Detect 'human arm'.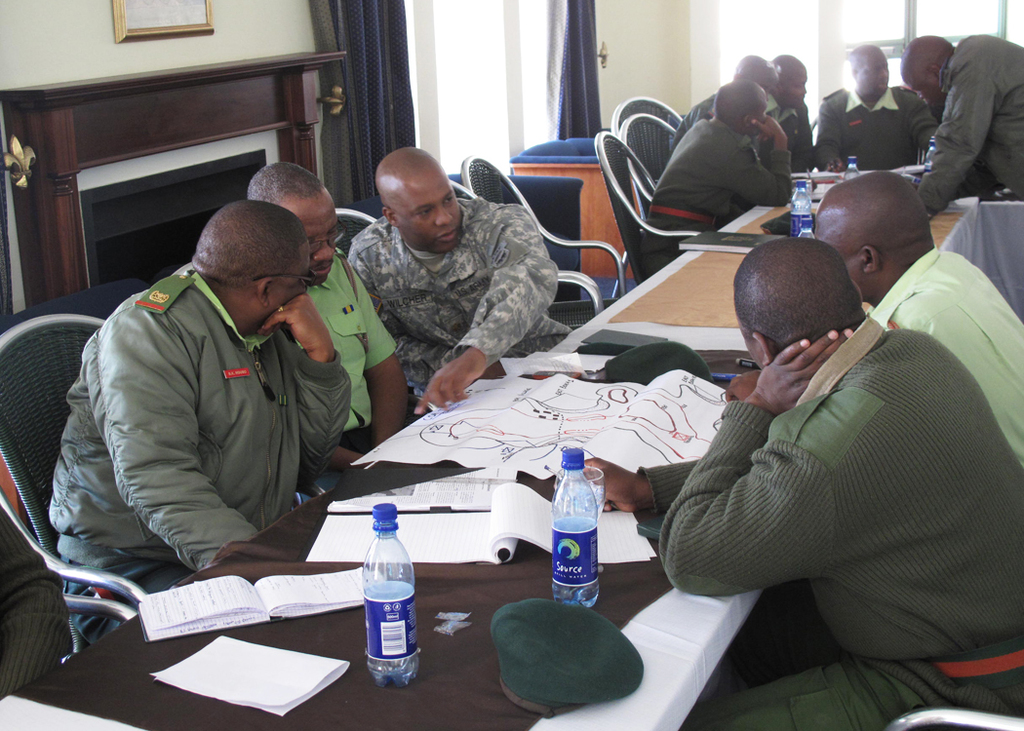
Detected at (659, 327, 853, 596).
